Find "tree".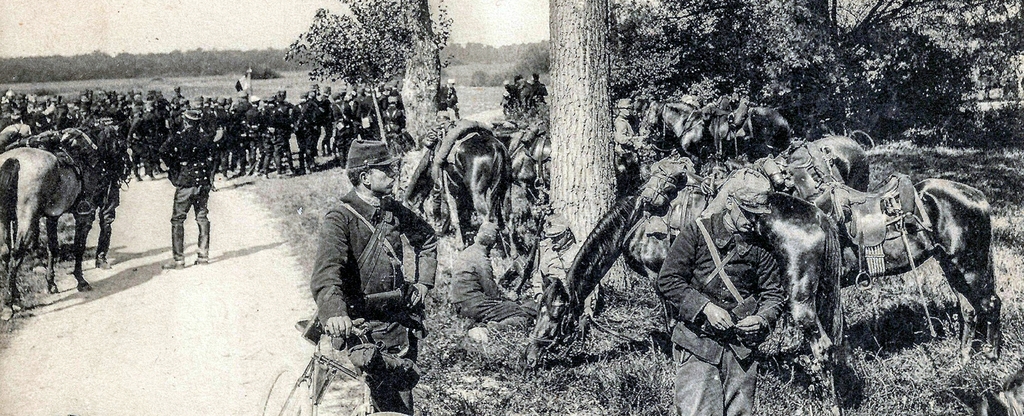
x1=276 y1=4 x2=456 y2=159.
